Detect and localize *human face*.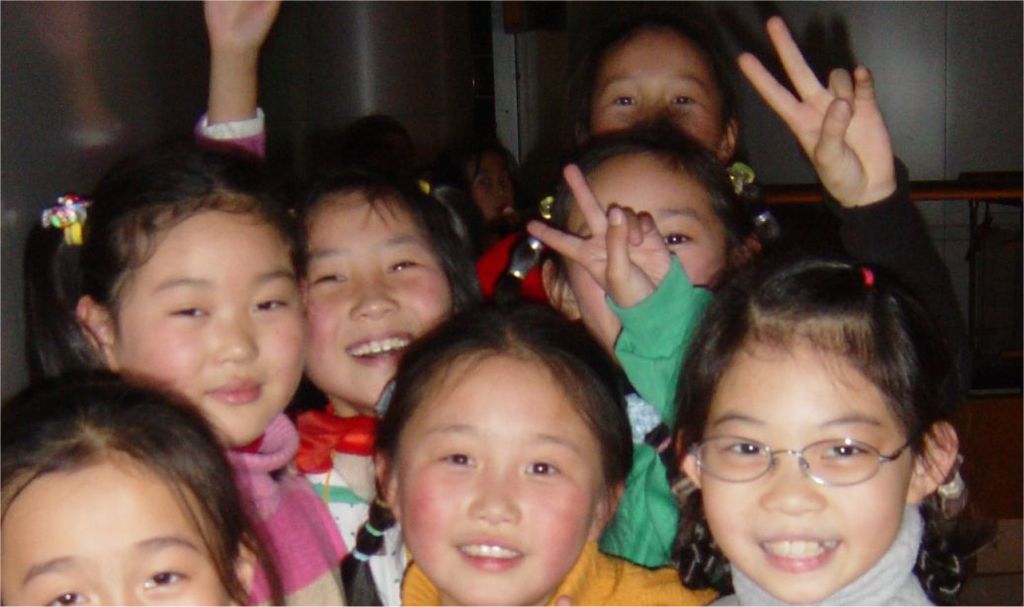
Localized at (398,344,607,605).
